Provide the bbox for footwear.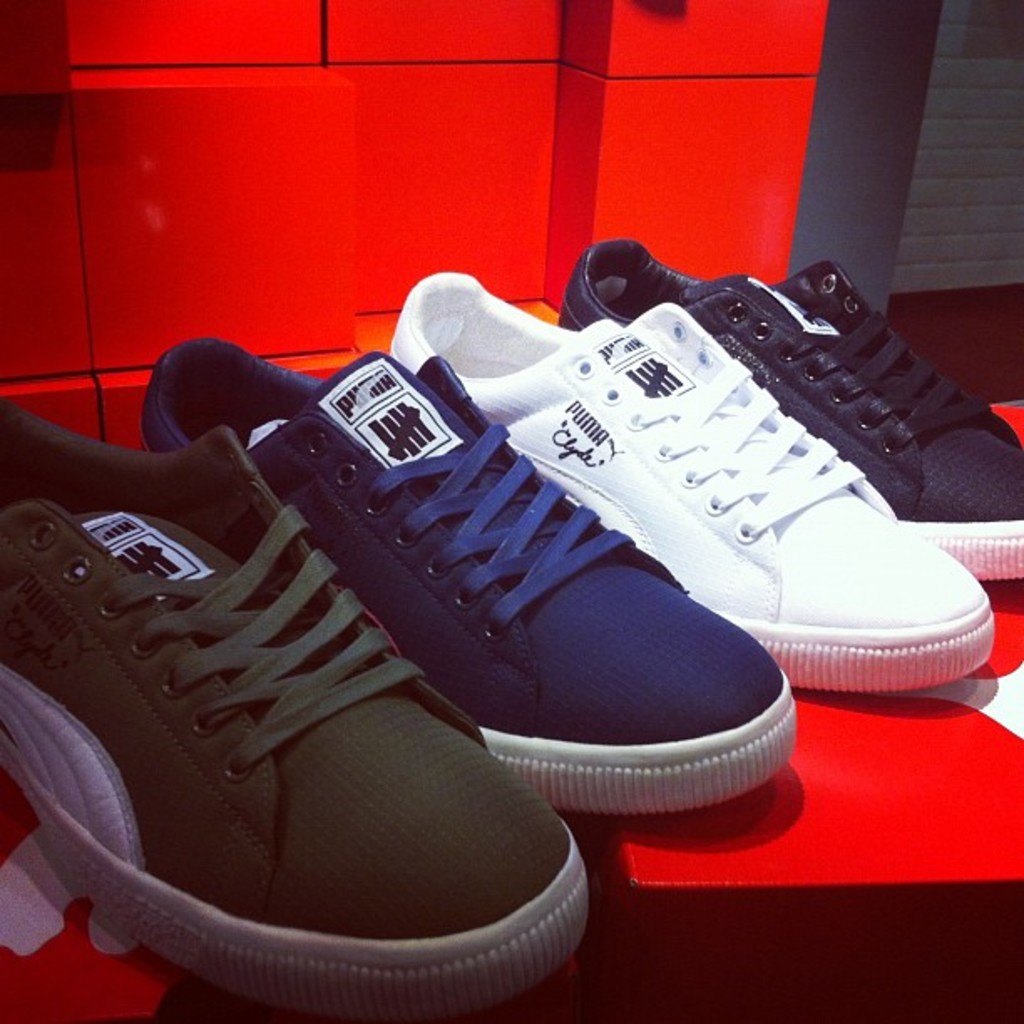
l=383, t=263, r=994, b=693.
